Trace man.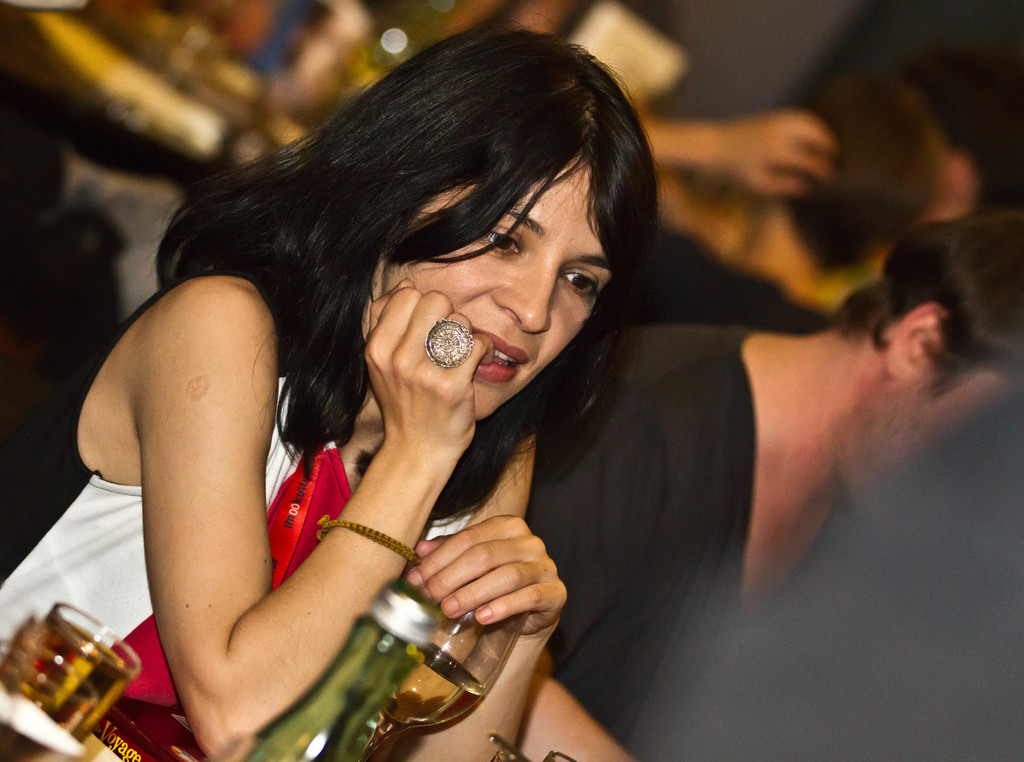
Traced to [x1=544, y1=200, x2=1023, y2=761].
